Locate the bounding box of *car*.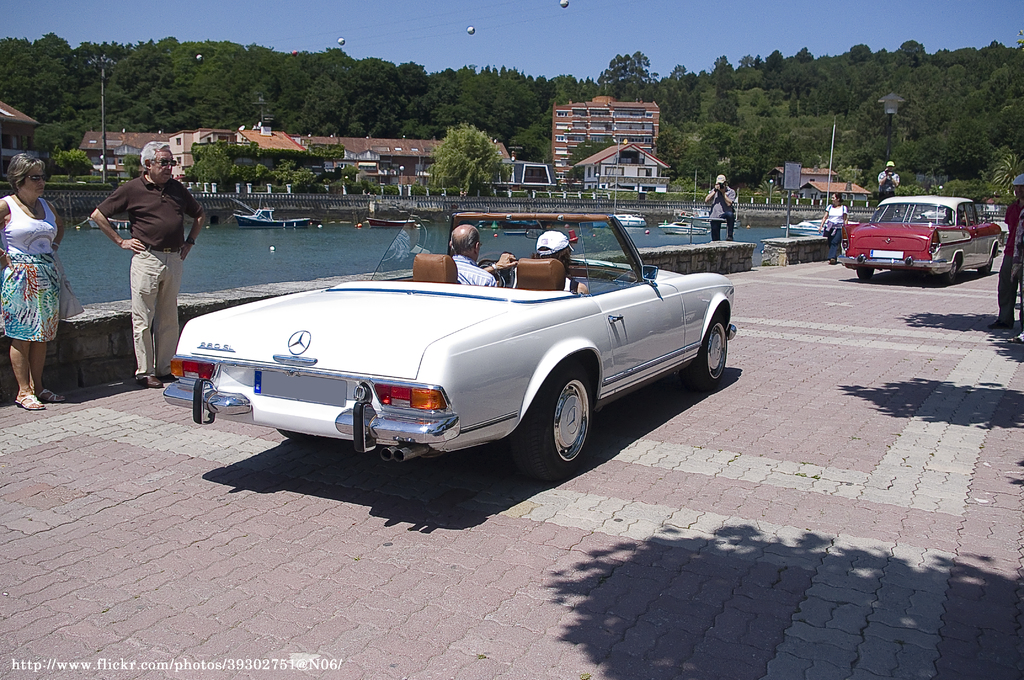
Bounding box: locate(836, 193, 1001, 280).
